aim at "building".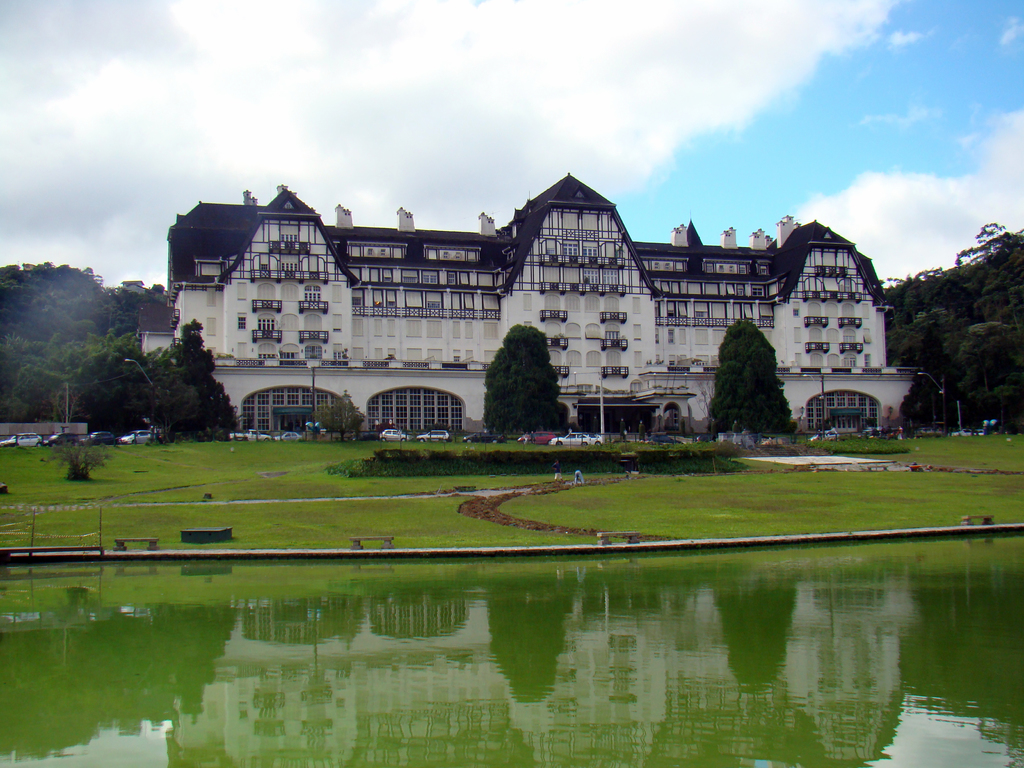
Aimed at x1=118 y1=166 x2=927 y2=441.
